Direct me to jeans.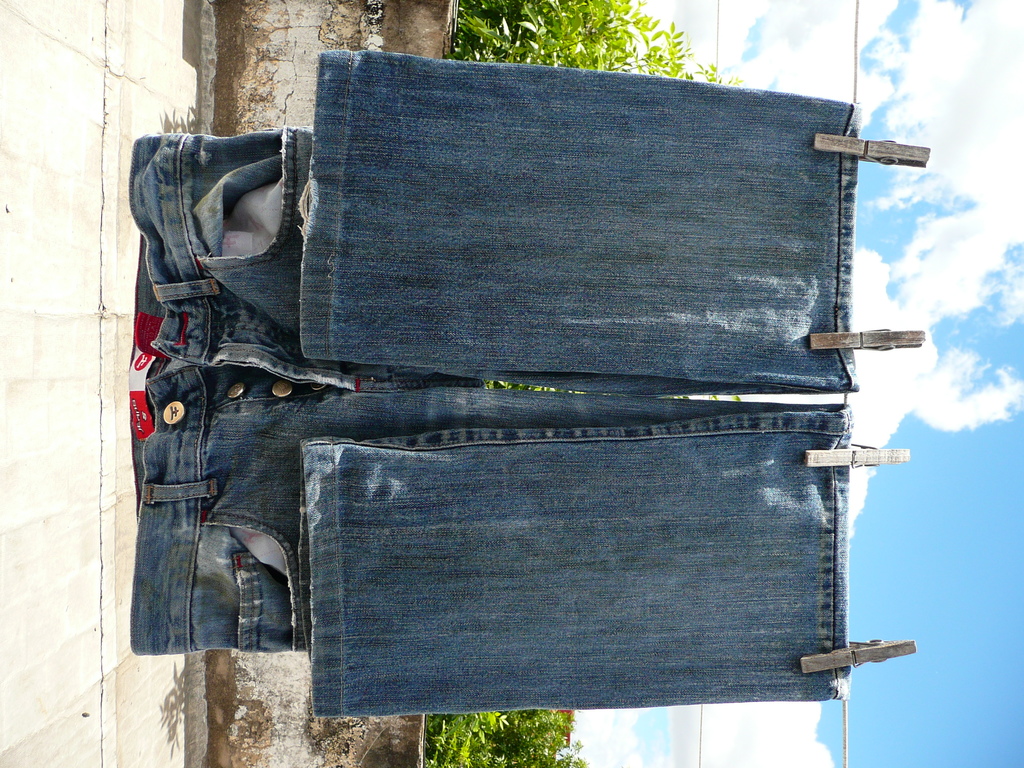
Direction: crop(129, 47, 859, 716).
